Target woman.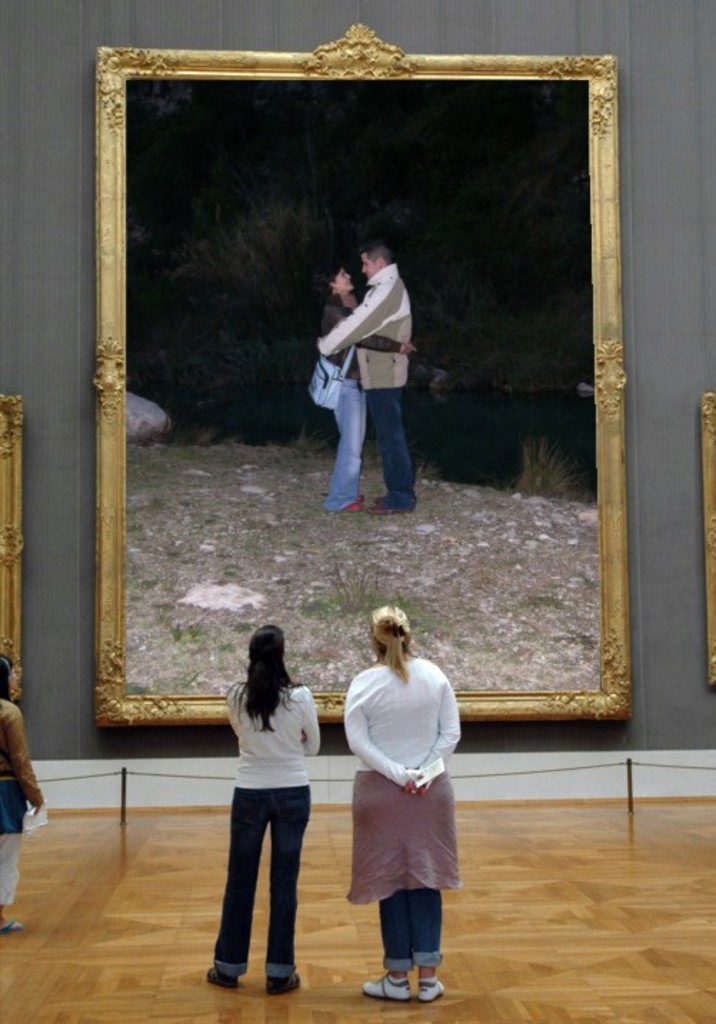
Target region: box(334, 598, 466, 985).
